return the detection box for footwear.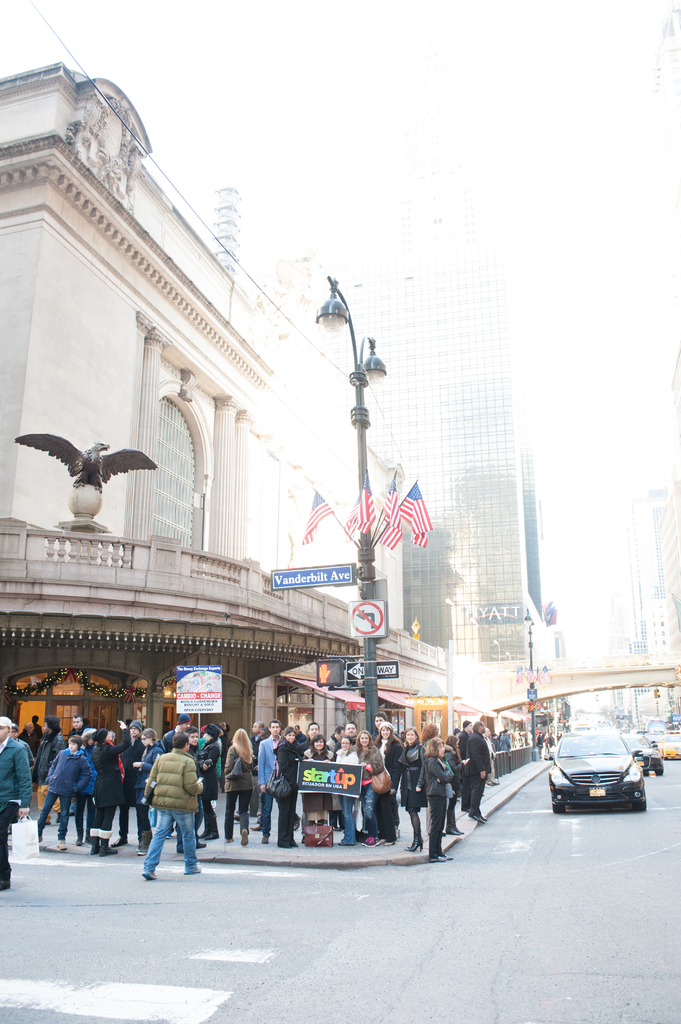
region(249, 822, 261, 833).
